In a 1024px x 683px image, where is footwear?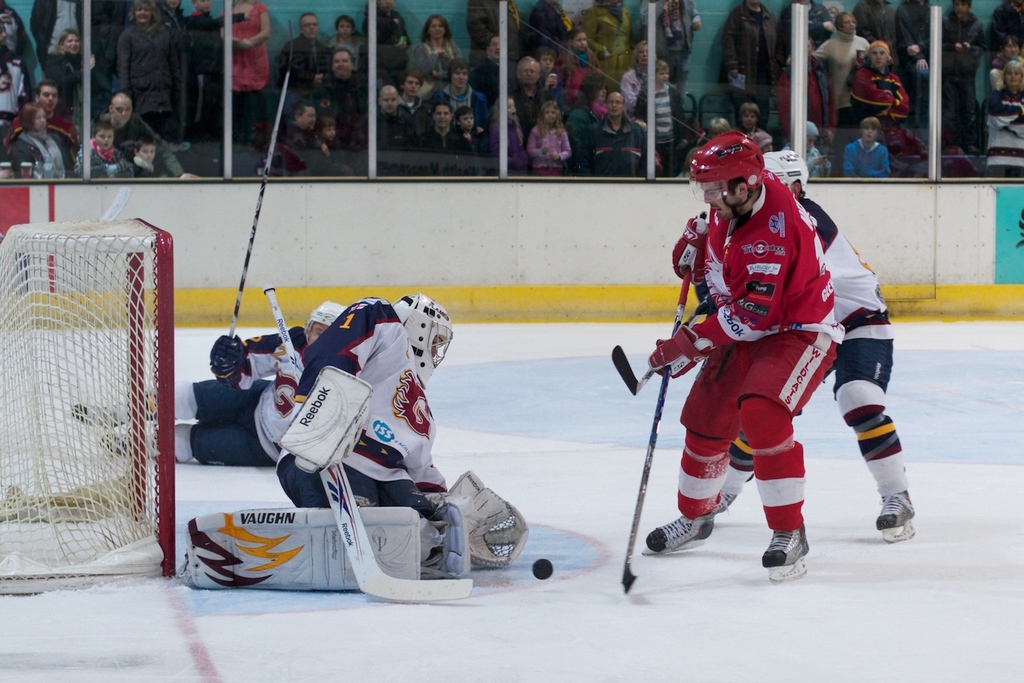
crop(760, 527, 813, 569).
